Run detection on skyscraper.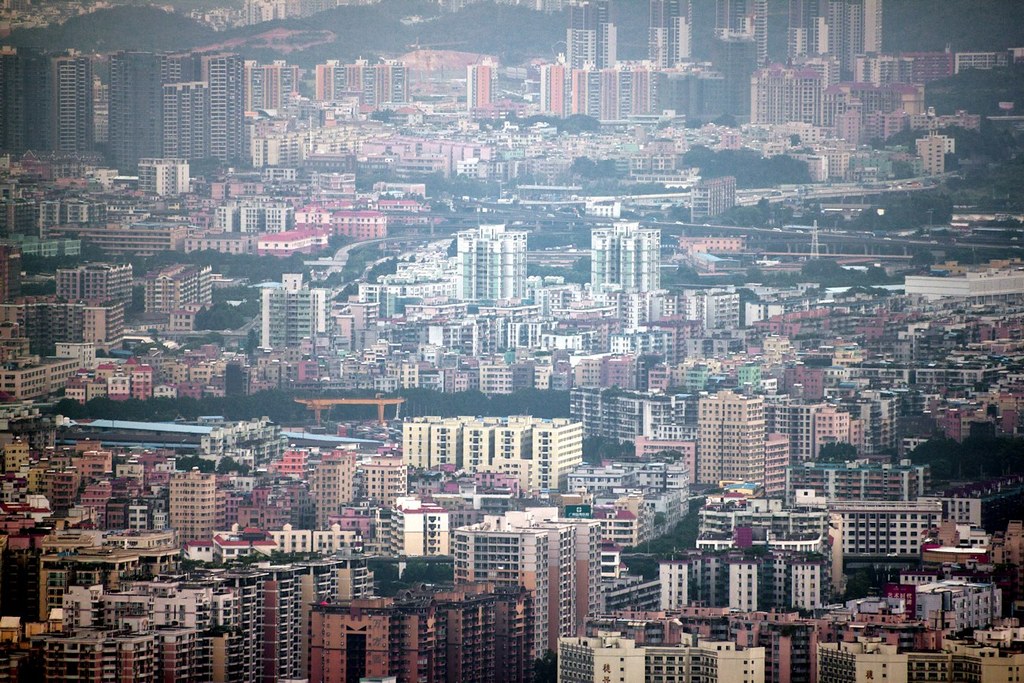
Result: 878,39,1023,96.
